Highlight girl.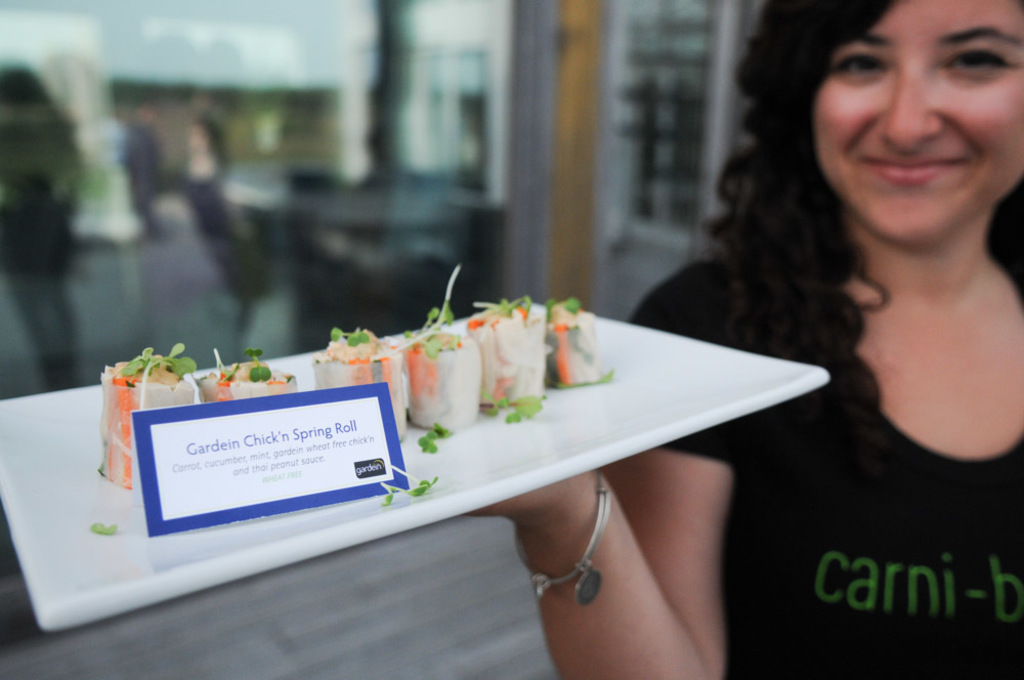
Highlighted region: pyautogui.locateOnScreen(465, 0, 1023, 679).
